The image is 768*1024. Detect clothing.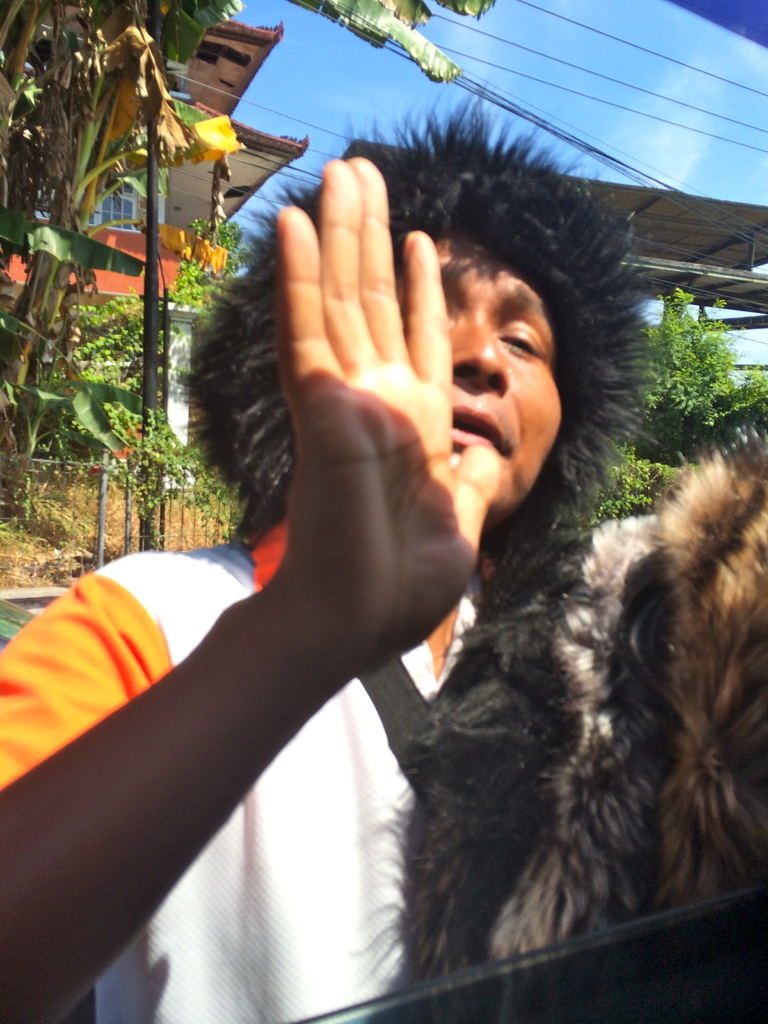
Detection: (0, 467, 461, 988).
